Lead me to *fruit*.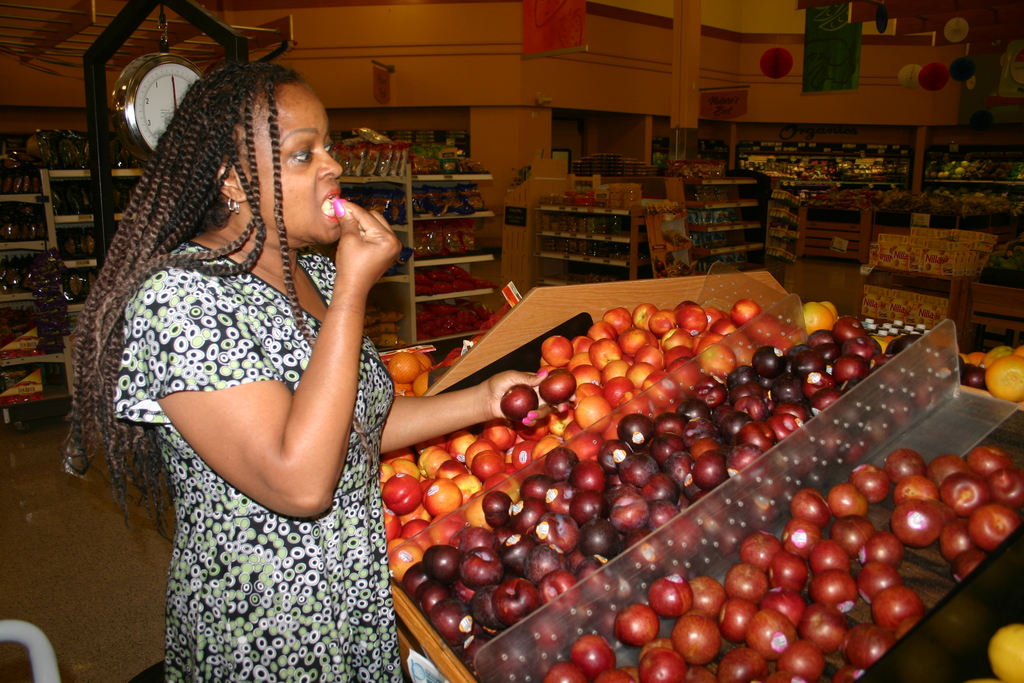
Lead to pyautogui.locateOnScreen(540, 363, 582, 408).
